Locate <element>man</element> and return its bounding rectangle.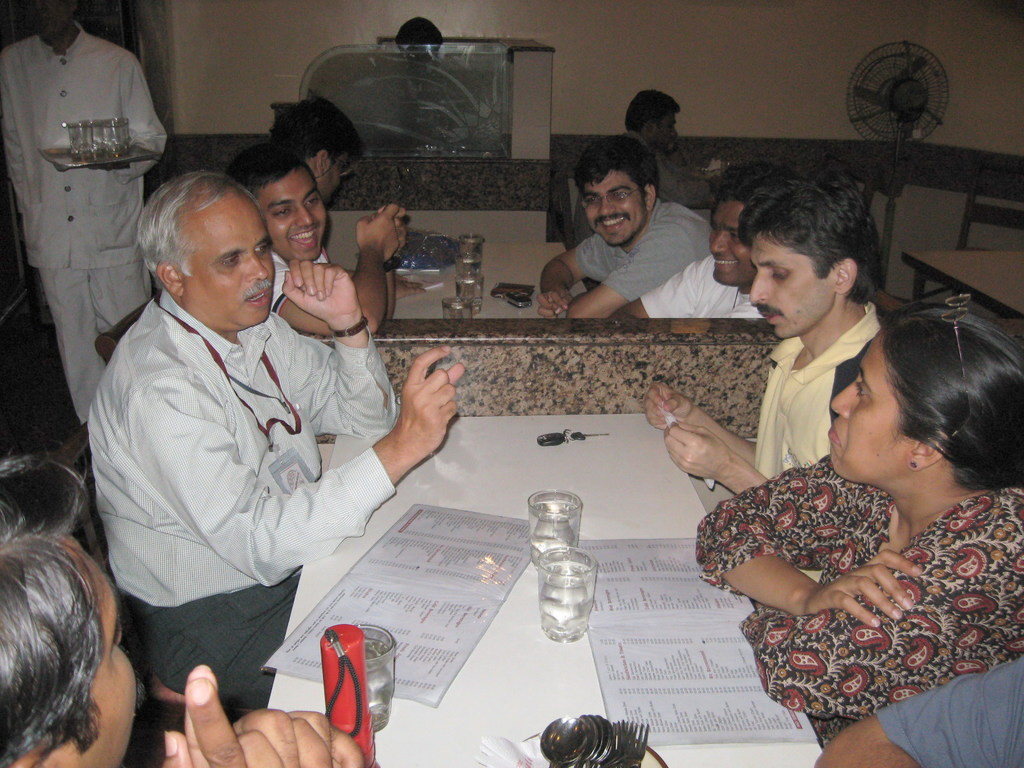
(0,450,364,767).
